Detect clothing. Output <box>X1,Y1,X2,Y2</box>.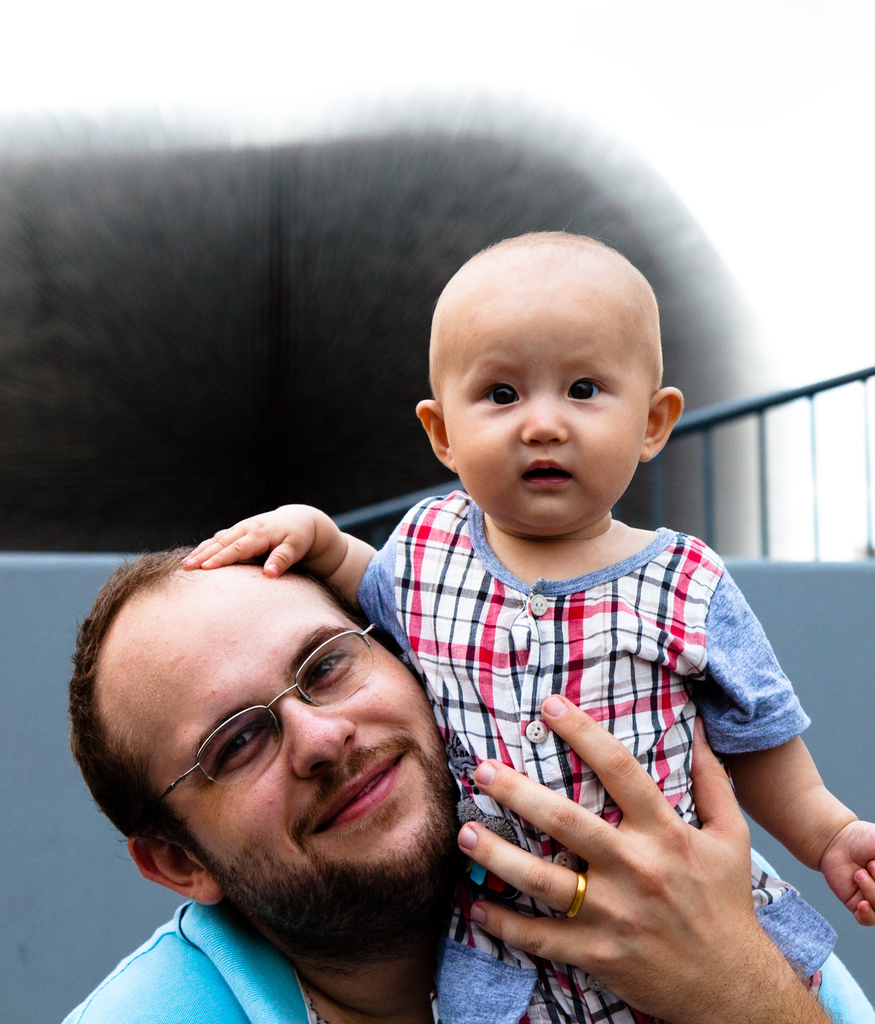
<box>65,898,873,1023</box>.
